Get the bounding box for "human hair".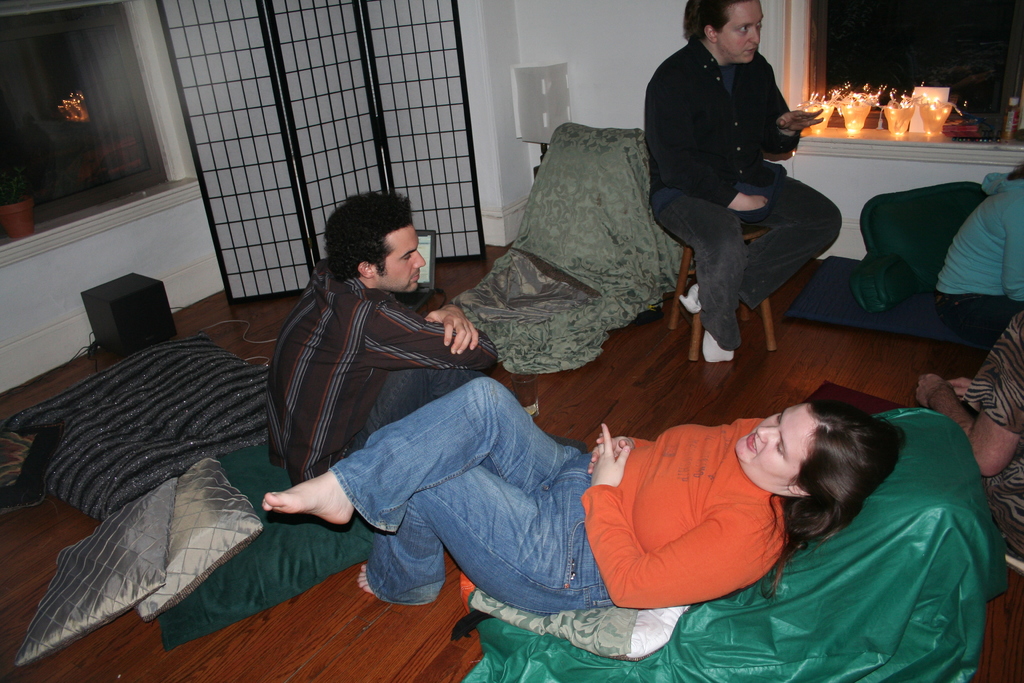
pyautogui.locateOnScreen(755, 399, 911, 607).
